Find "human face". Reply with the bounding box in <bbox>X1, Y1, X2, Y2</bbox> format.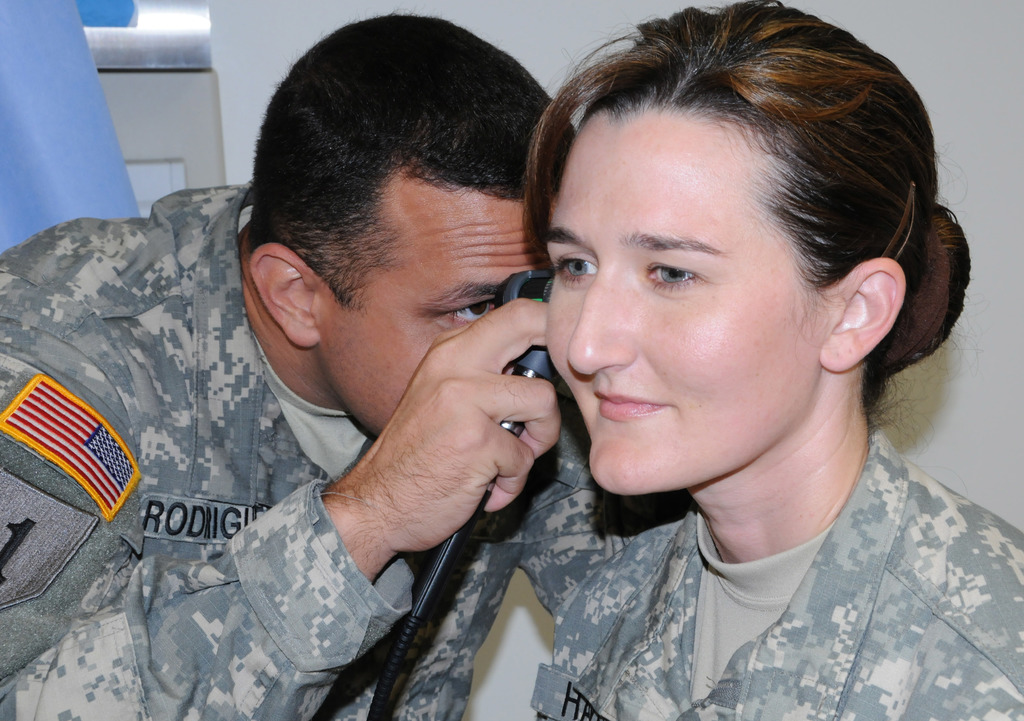
<bbox>545, 104, 824, 496</bbox>.
